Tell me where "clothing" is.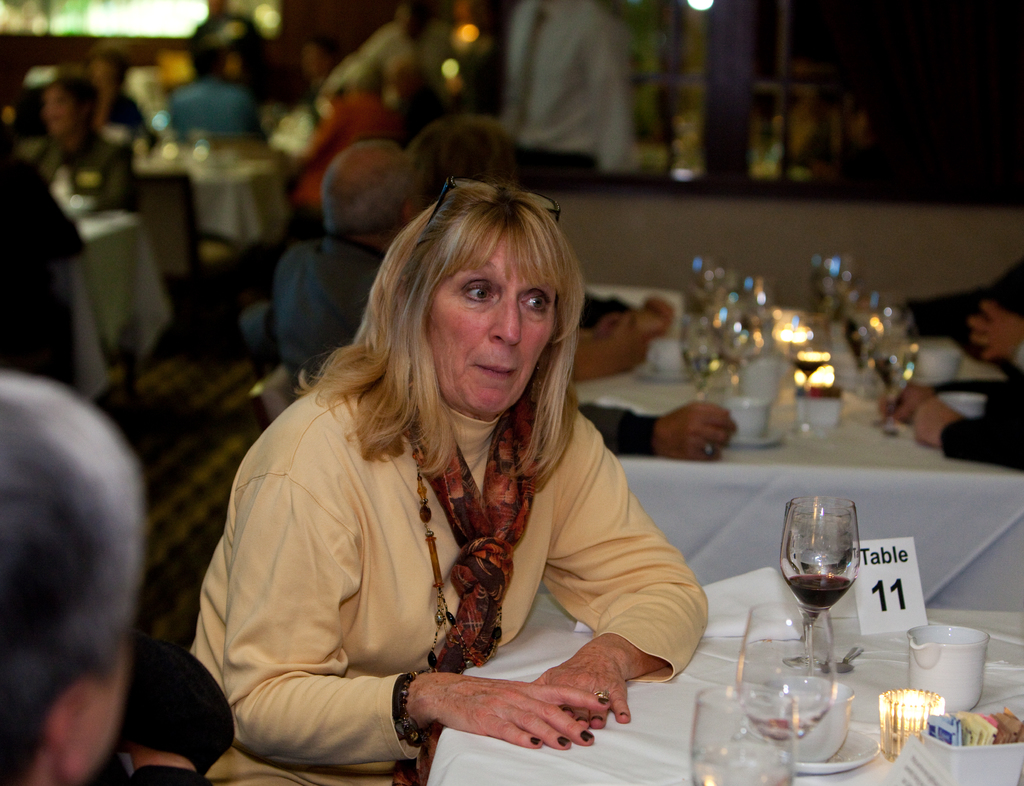
"clothing" is at [left=182, top=388, right=708, bottom=785].
